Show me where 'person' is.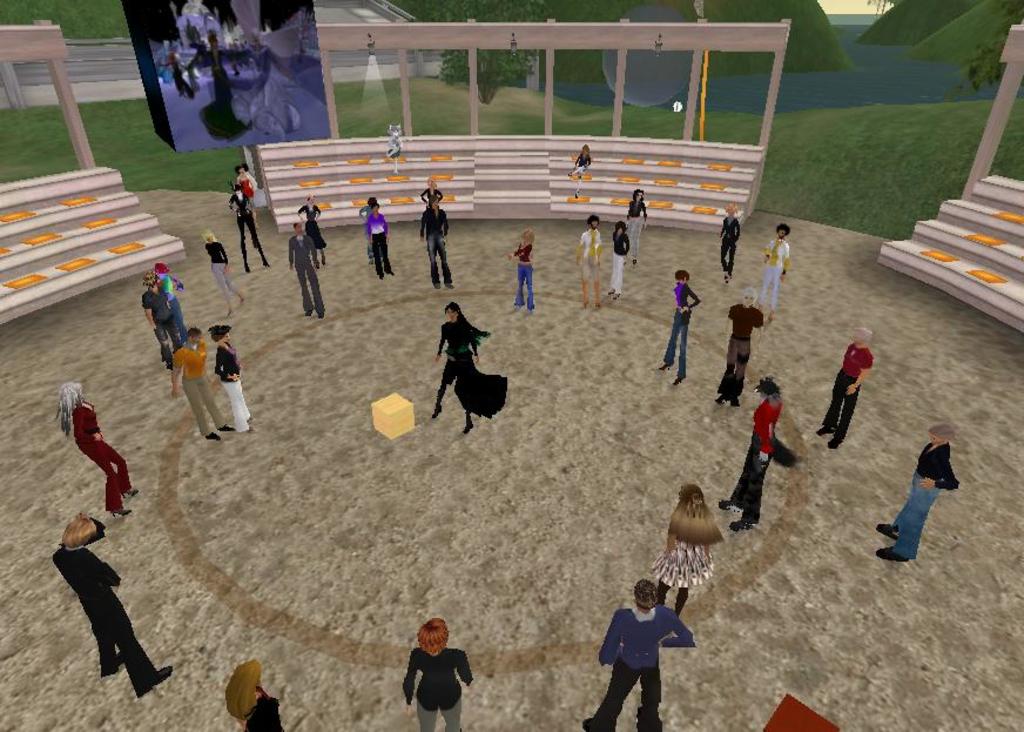
'person' is at bbox(224, 654, 294, 731).
